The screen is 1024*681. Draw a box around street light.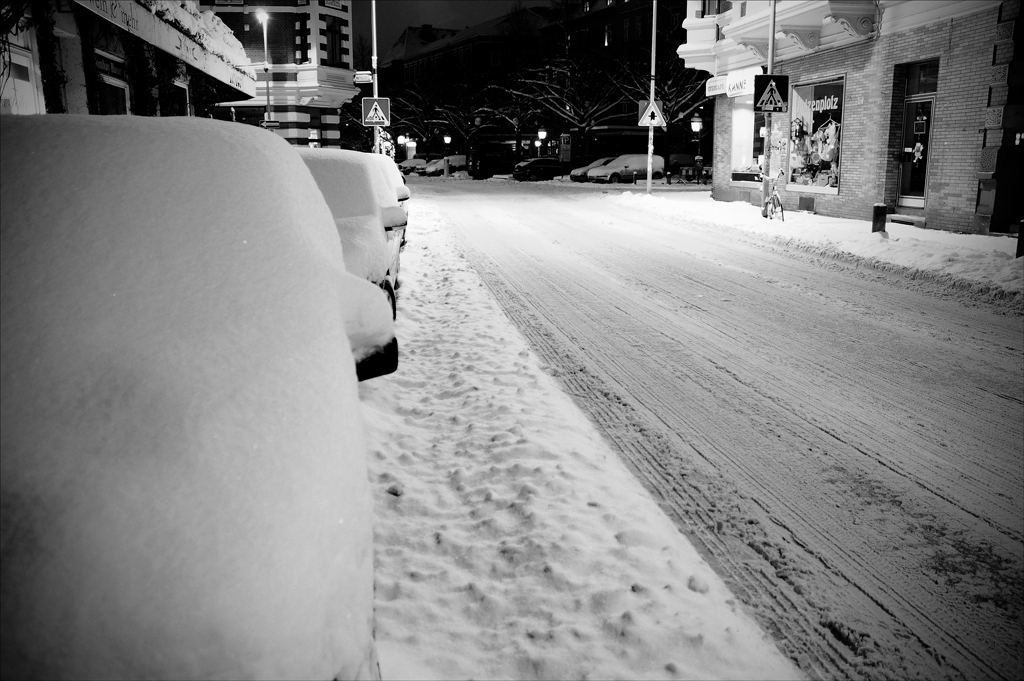
<region>251, 5, 273, 136</region>.
